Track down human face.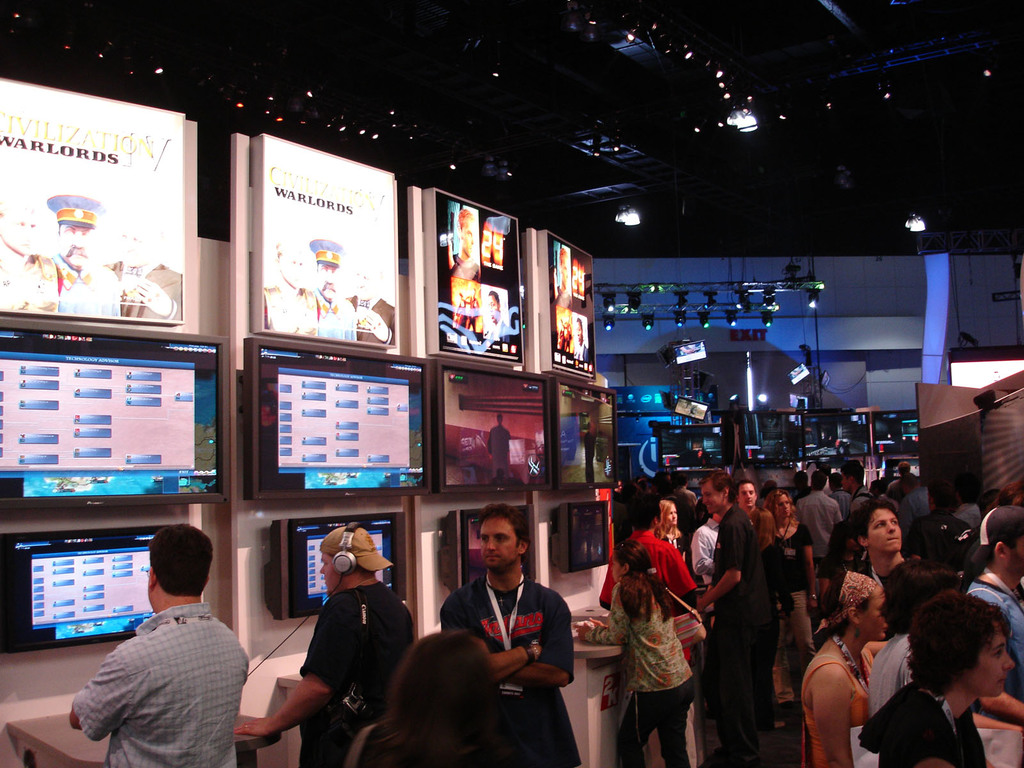
Tracked to <box>741,484,756,504</box>.
